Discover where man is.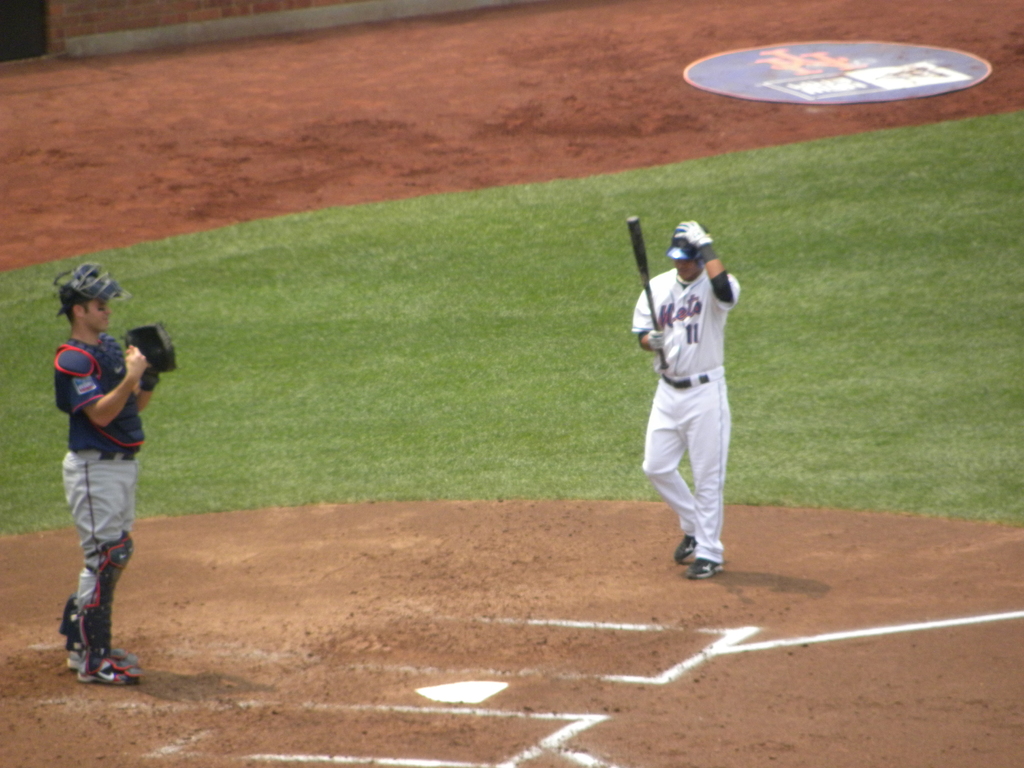
Discovered at <region>620, 220, 772, 591</region>.
